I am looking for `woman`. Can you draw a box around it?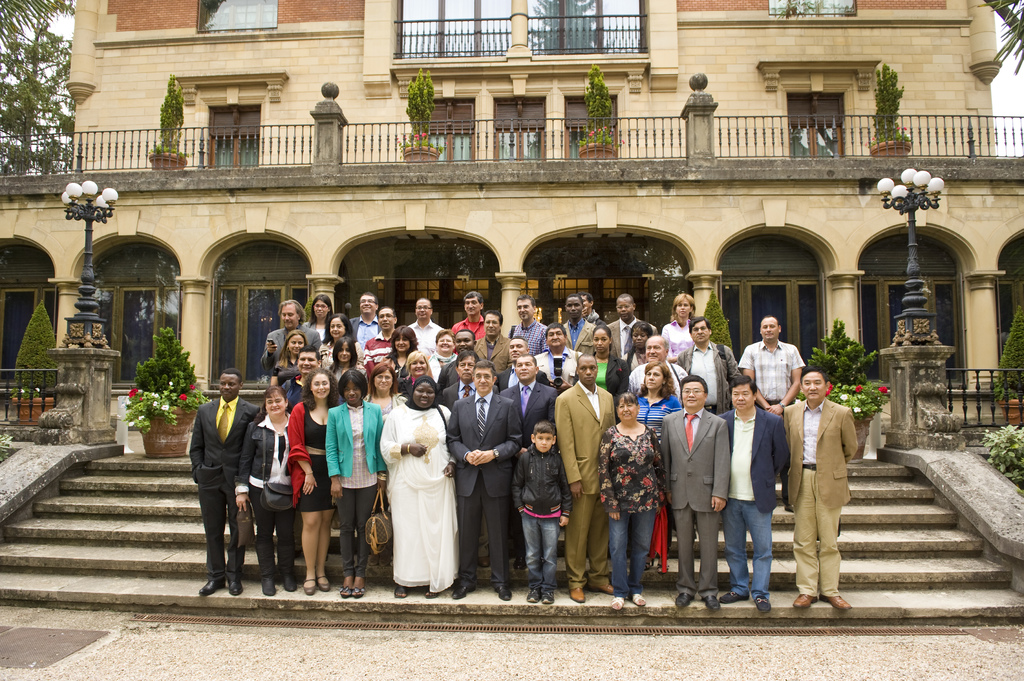
Sure, the bounding box is [left=271, top=329, right=305, bottom=388].
